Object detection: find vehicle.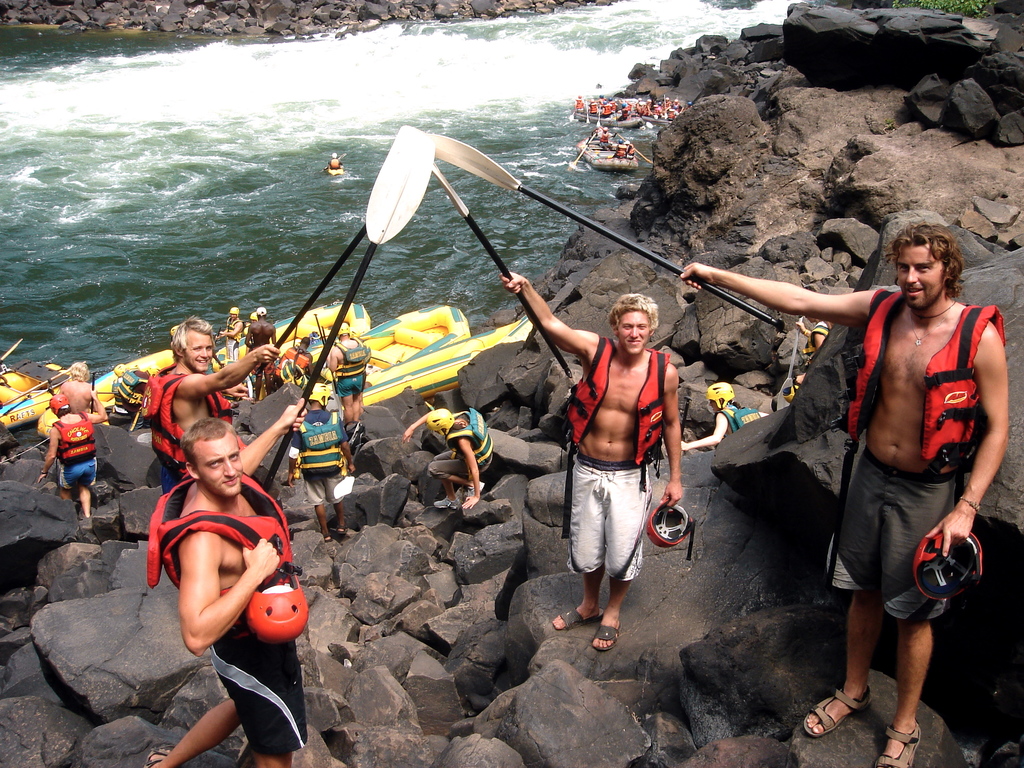
detection(36, 352, 168, 446).
